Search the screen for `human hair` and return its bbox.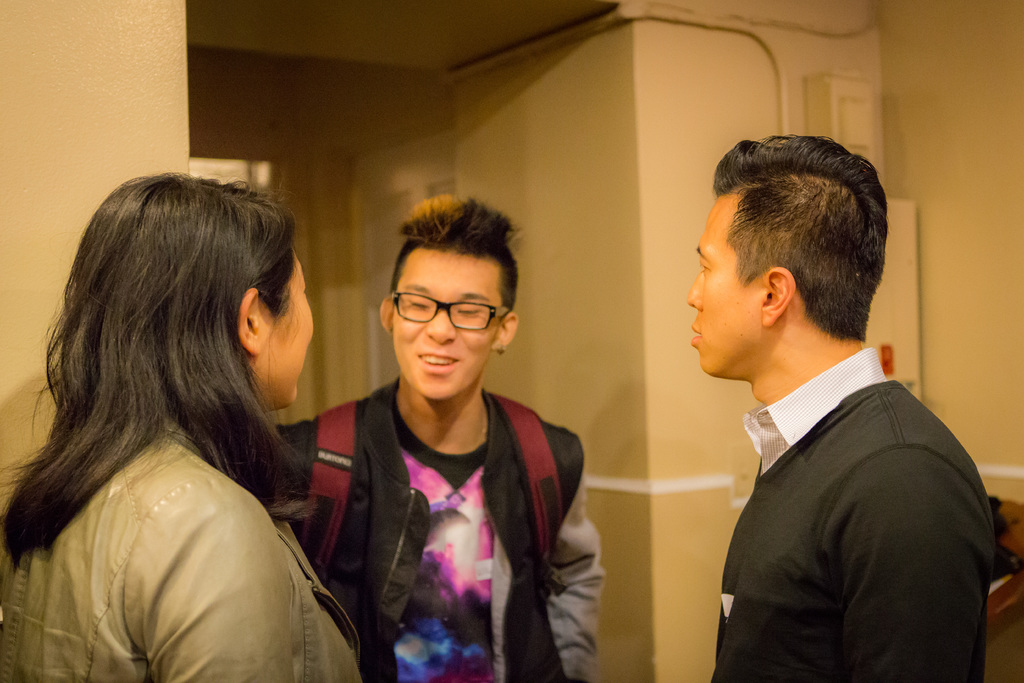
Found: region(29, 179, 318, 573).
